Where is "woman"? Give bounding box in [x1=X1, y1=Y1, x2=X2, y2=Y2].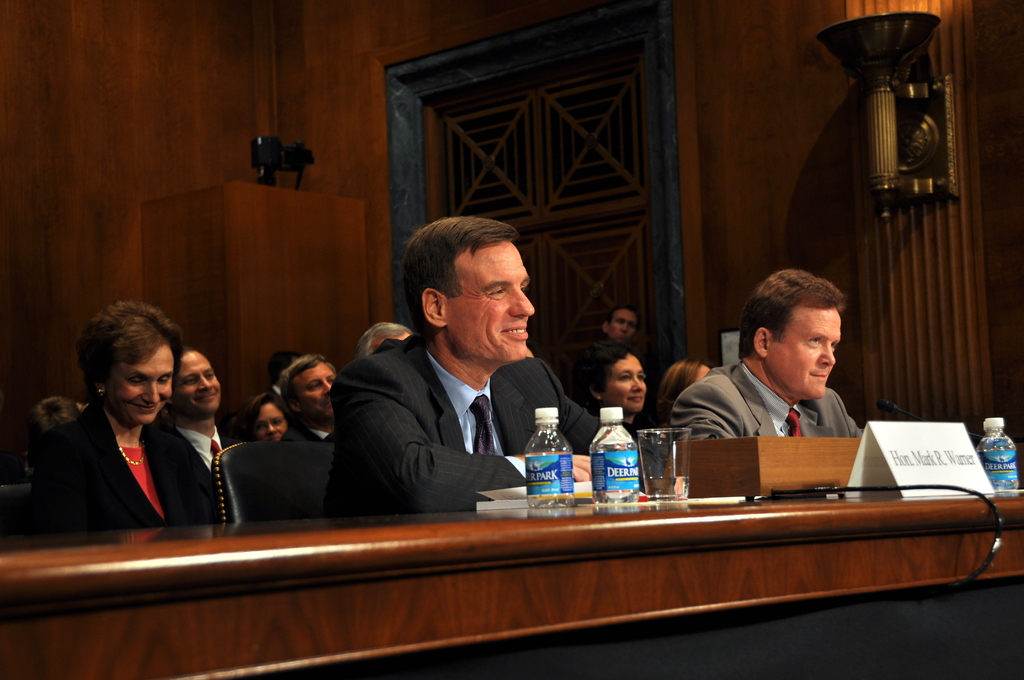
[x1=31, y1=315, x2=239, y2=562].
